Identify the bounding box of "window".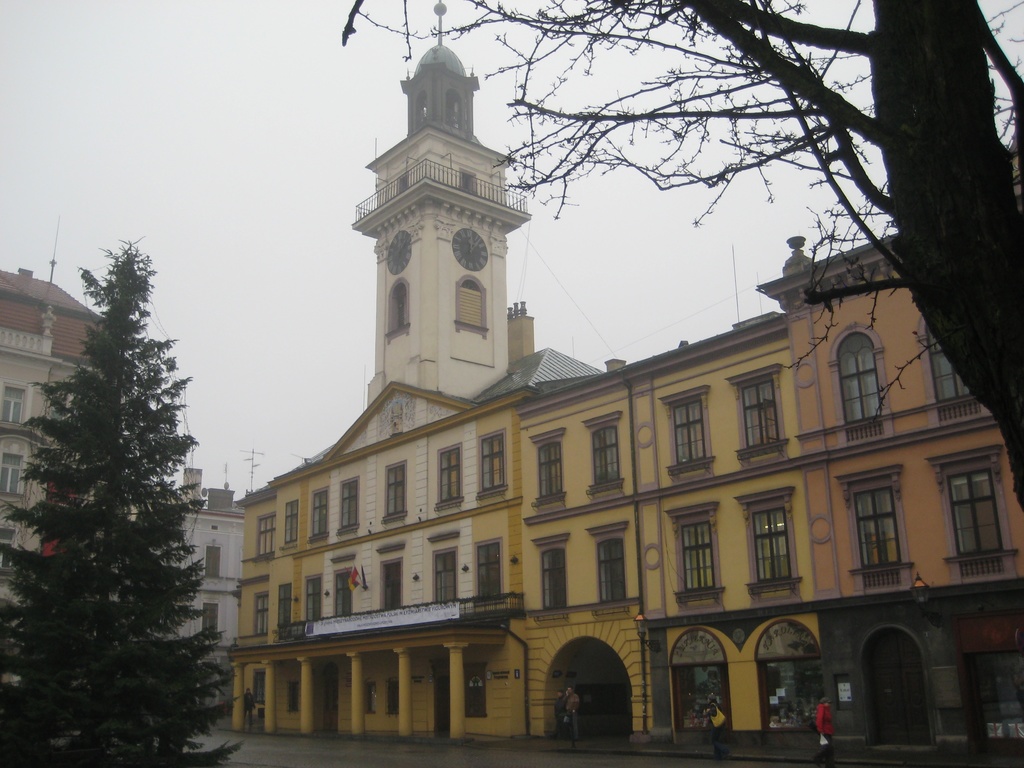
detection(589, 421, 619, 484).
